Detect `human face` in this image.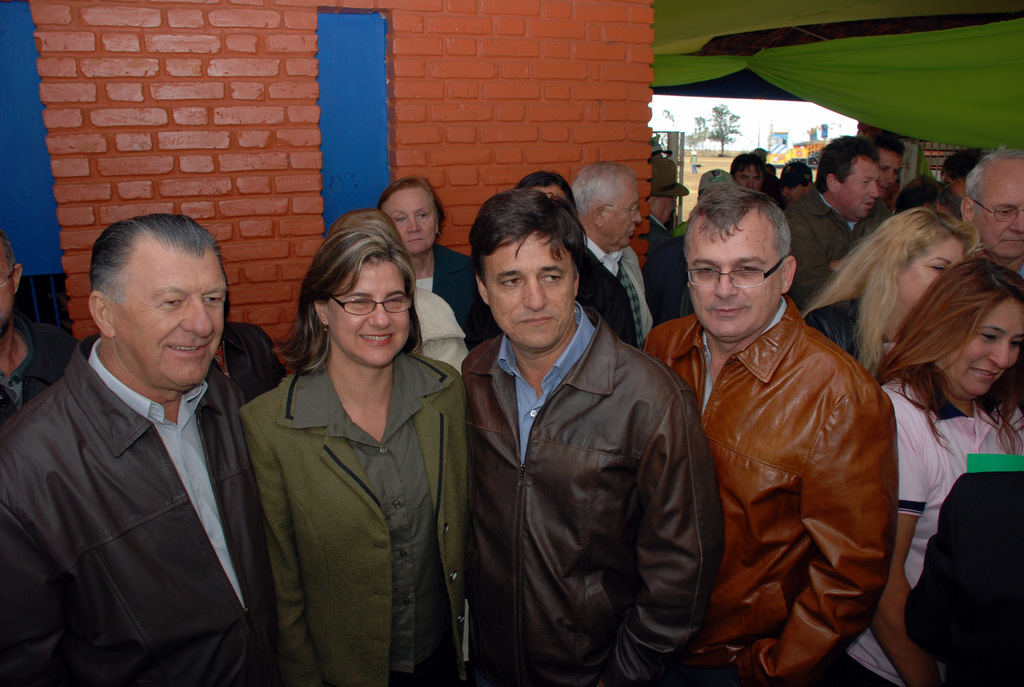
Detection: Rect(0, 245, 15, 336).
